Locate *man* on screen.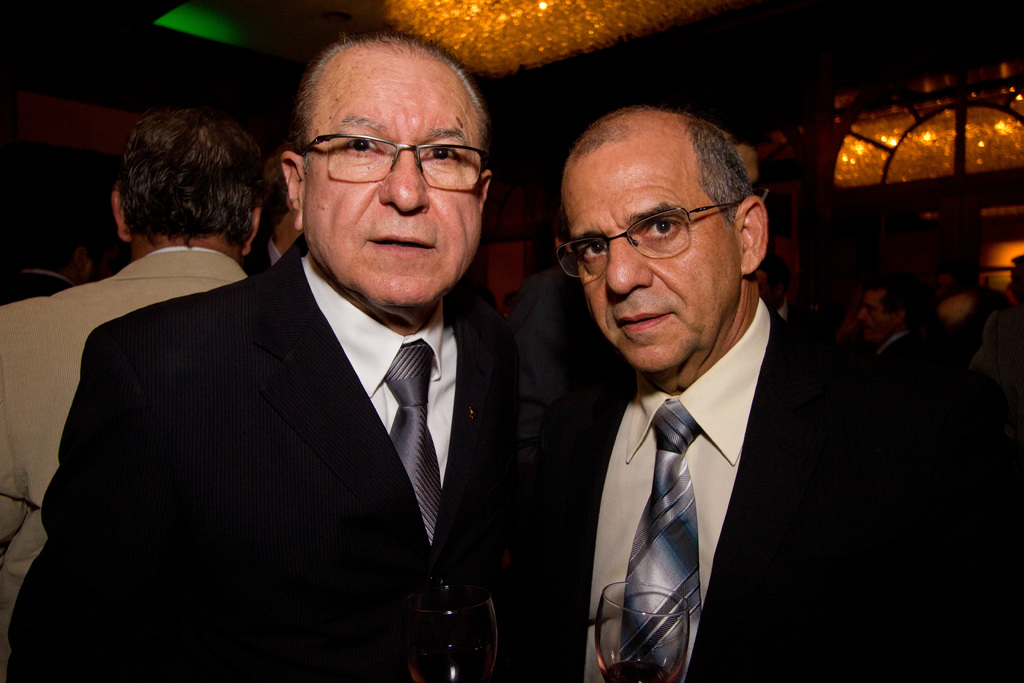
On screen at x1=502 y1=293 x2=518 y2=324.
